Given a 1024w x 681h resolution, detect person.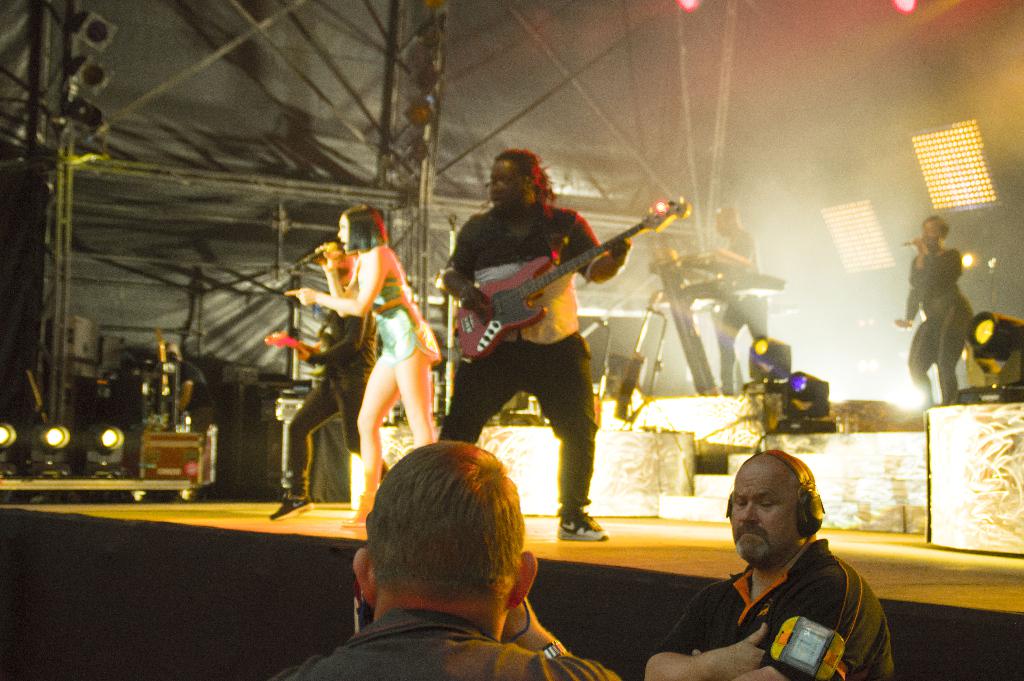
452,127,656,541.
